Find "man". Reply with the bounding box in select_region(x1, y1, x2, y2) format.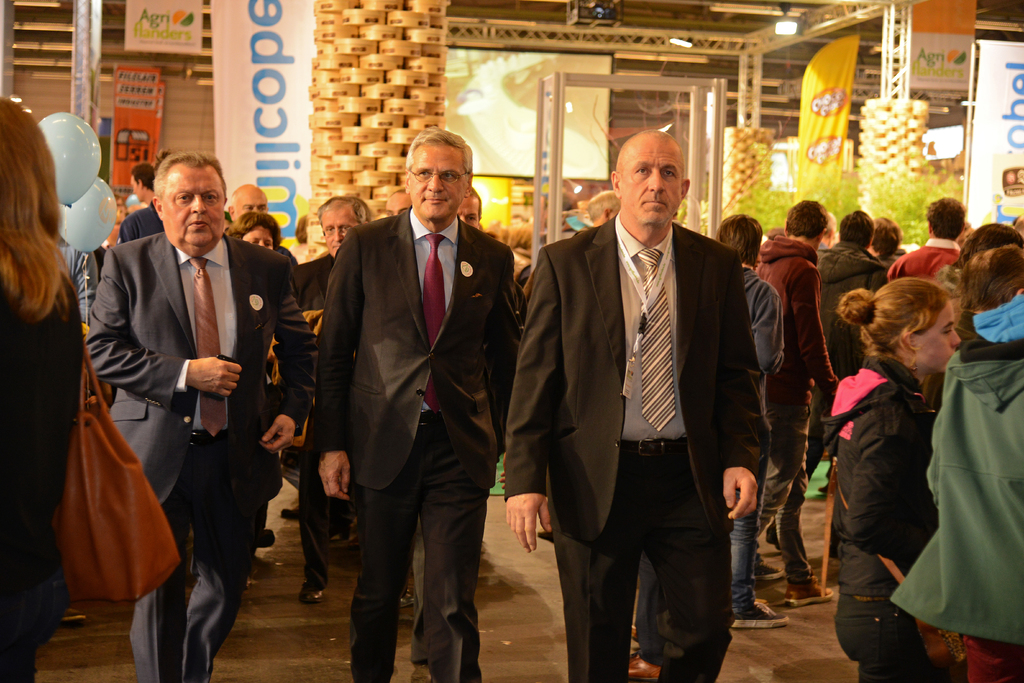
select_region(578, 192, 622, 239).
